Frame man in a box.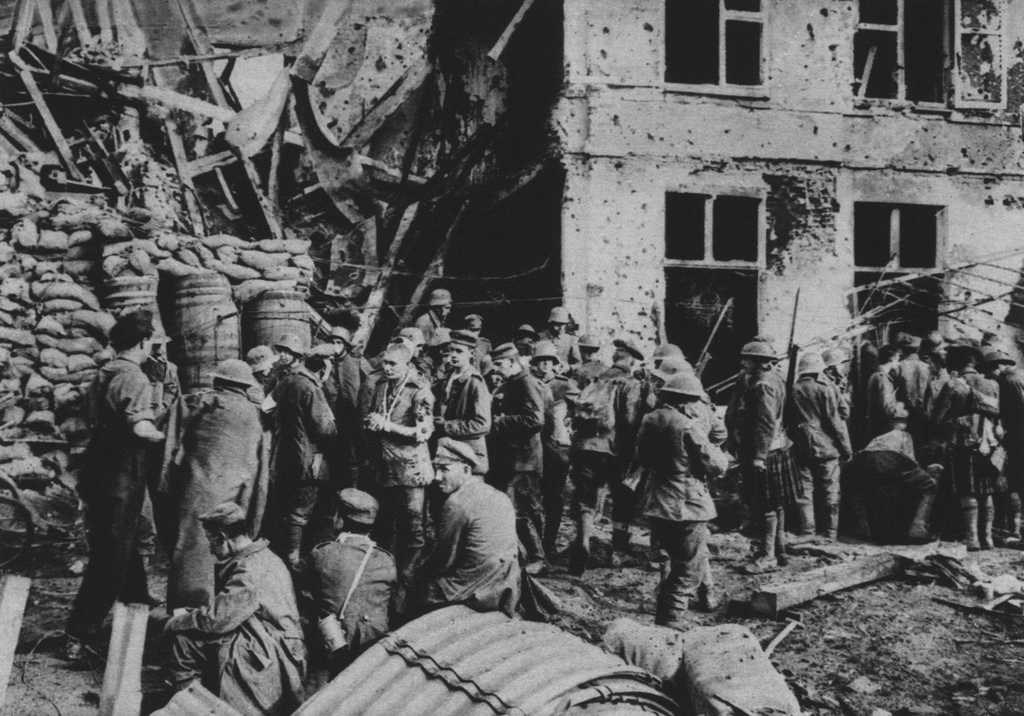
x1=565, y1=328, x2=612, y2=381.
